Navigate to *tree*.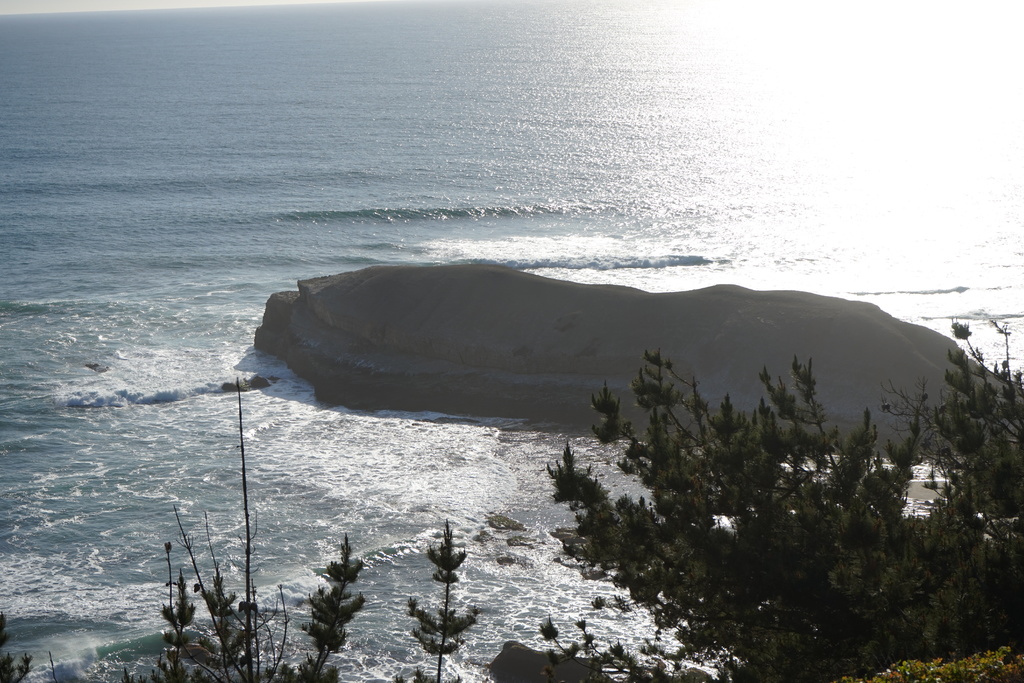
Navigation target: (0,372,1023,682).
